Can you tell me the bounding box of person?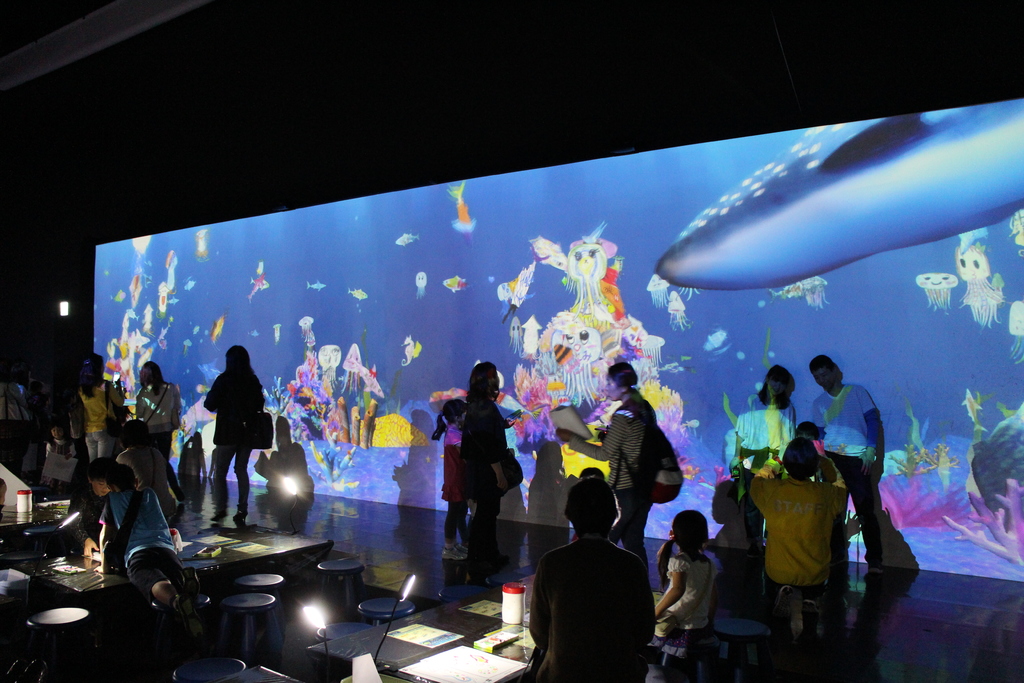
bbox=(735, 362, 795, 530).
